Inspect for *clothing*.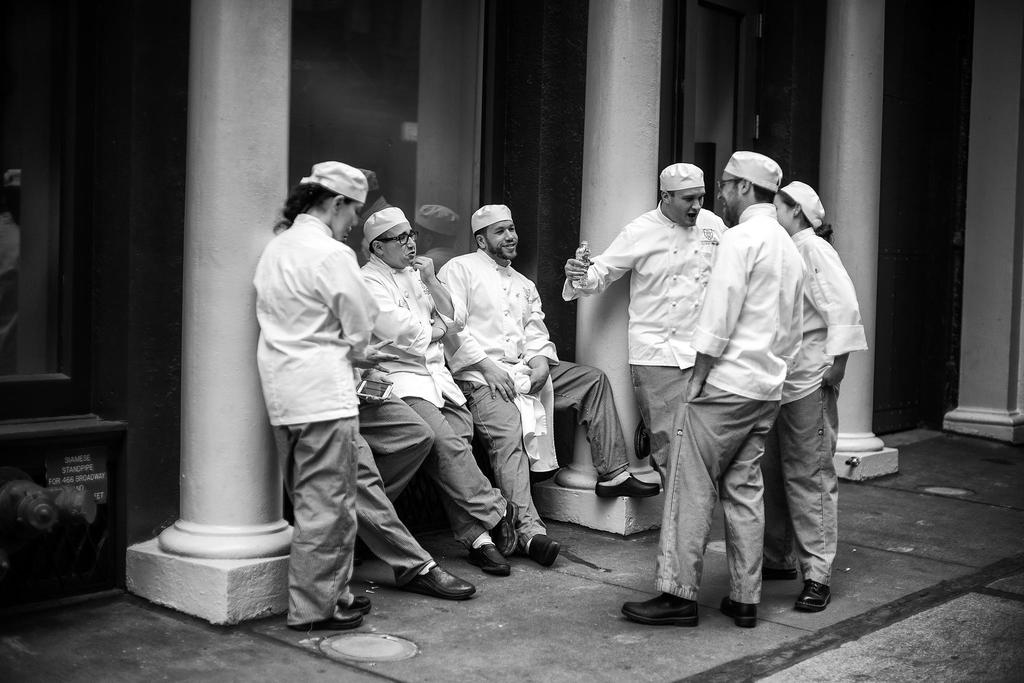
Inspection: Rect(760, 226, 865, 589).
